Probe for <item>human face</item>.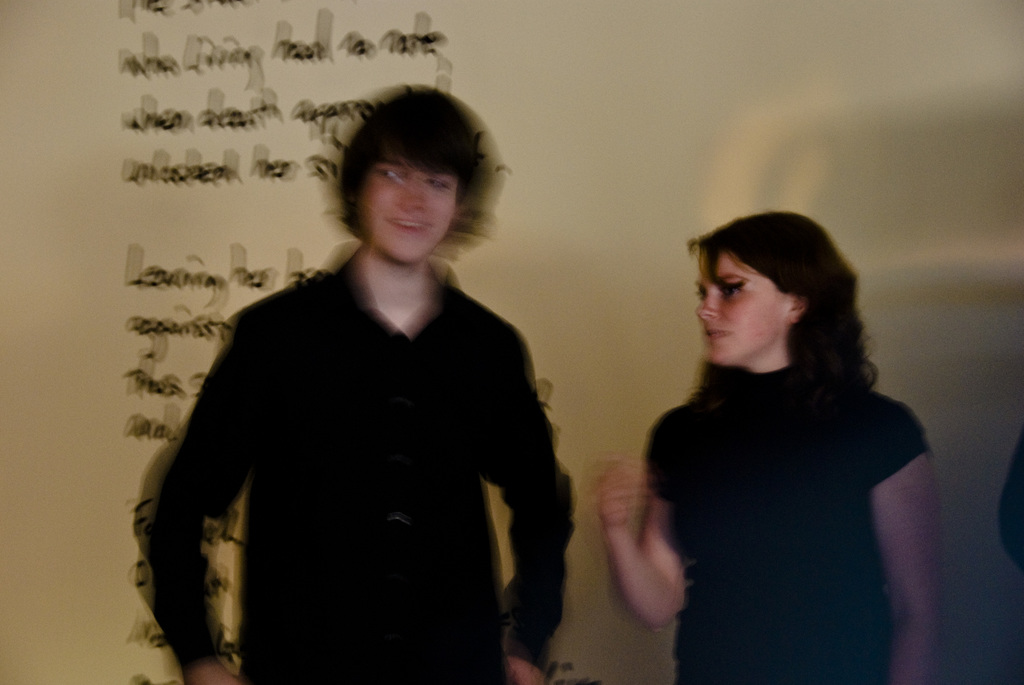
Probe result: bbox(694, 242, 790, 368).
